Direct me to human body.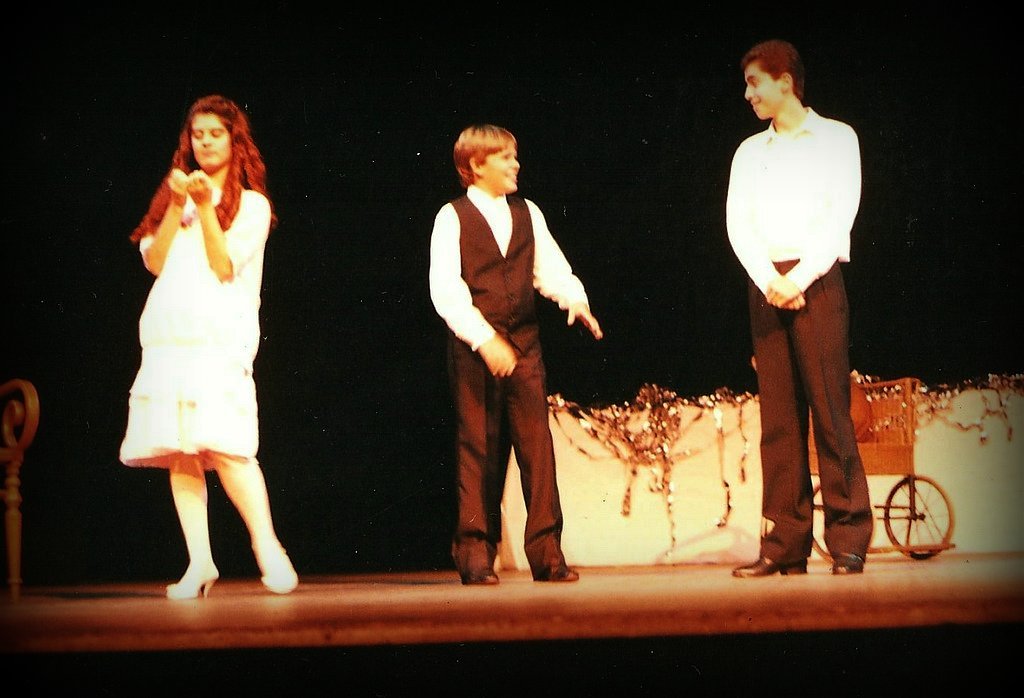
Direction: l=118, t=162, r=299, b=599.
